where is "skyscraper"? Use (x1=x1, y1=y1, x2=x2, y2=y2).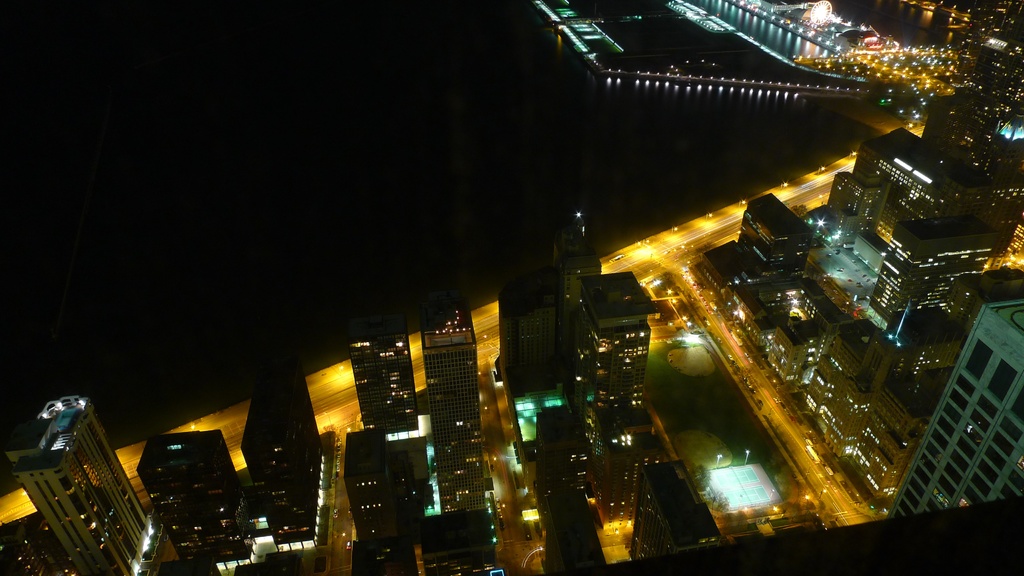
(x1=122, y1=427, x2=230, y2=575).
